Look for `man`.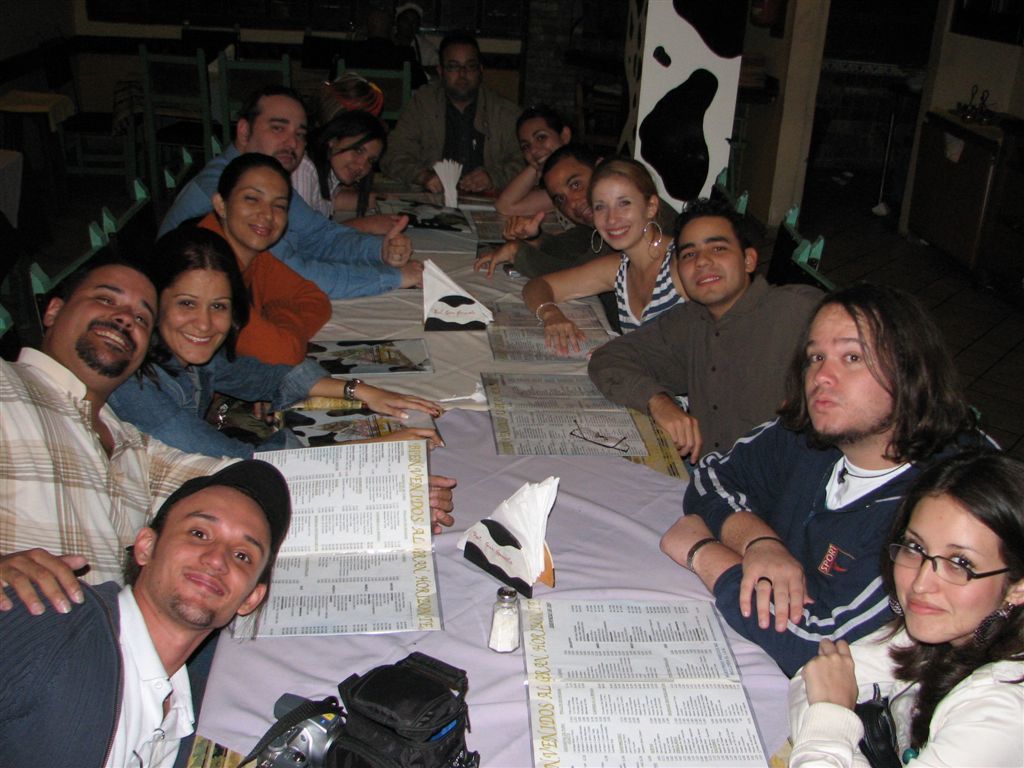
Found: rect(378, 35, 526, 201).
